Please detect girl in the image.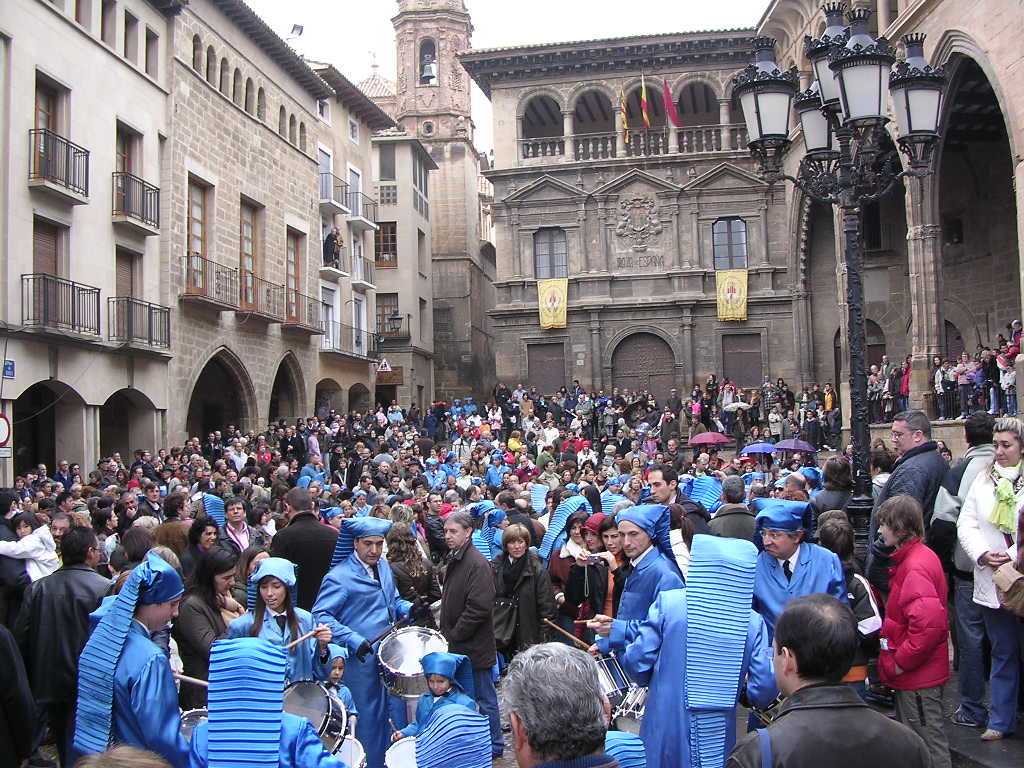
x1=224, y1=558, x2=332, y2=694.
